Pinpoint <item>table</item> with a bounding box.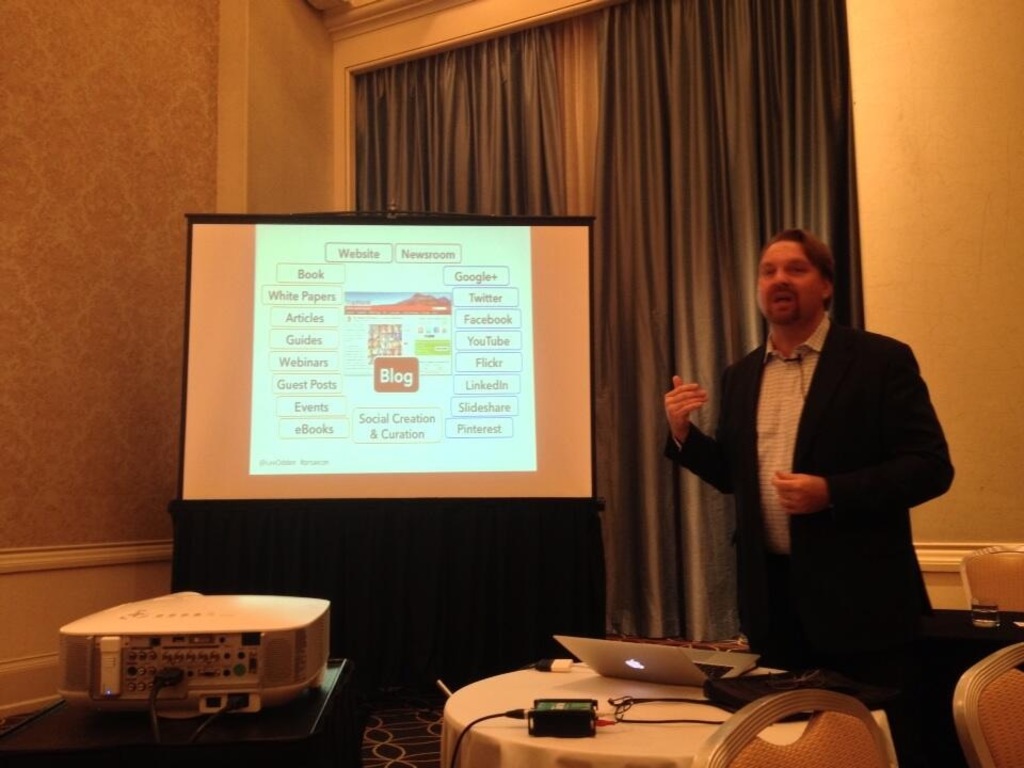
<region>429, 641, 845, 754</region>.
